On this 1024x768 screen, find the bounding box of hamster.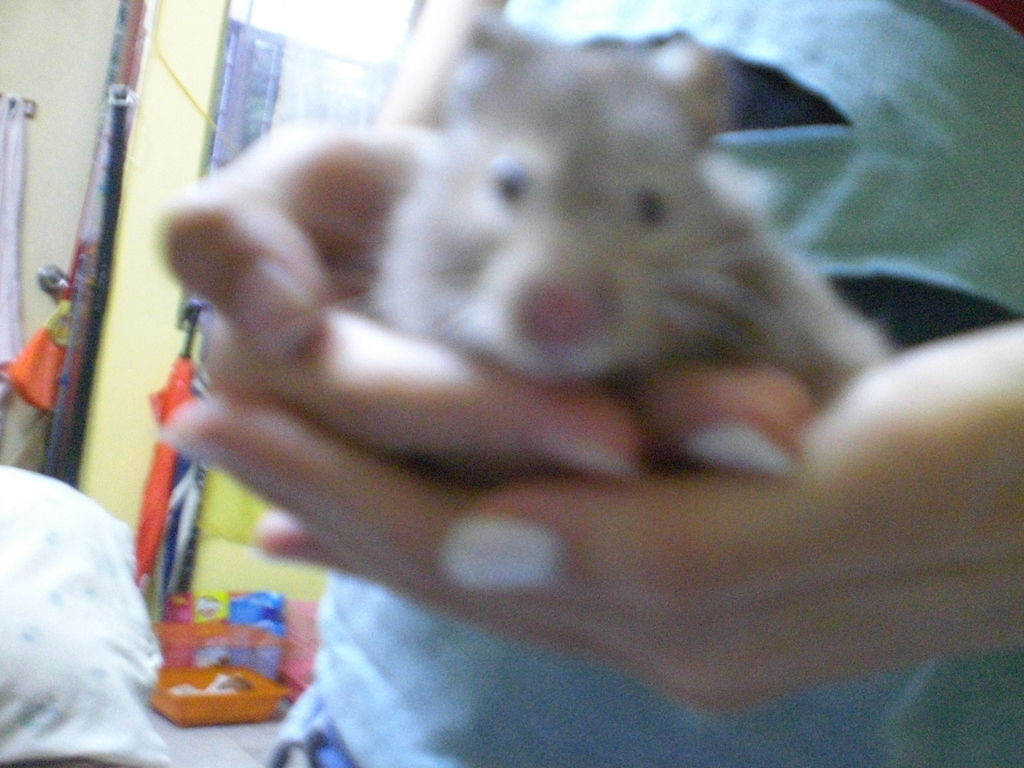
Bounding box: detection(365, 13, 897, 404).
